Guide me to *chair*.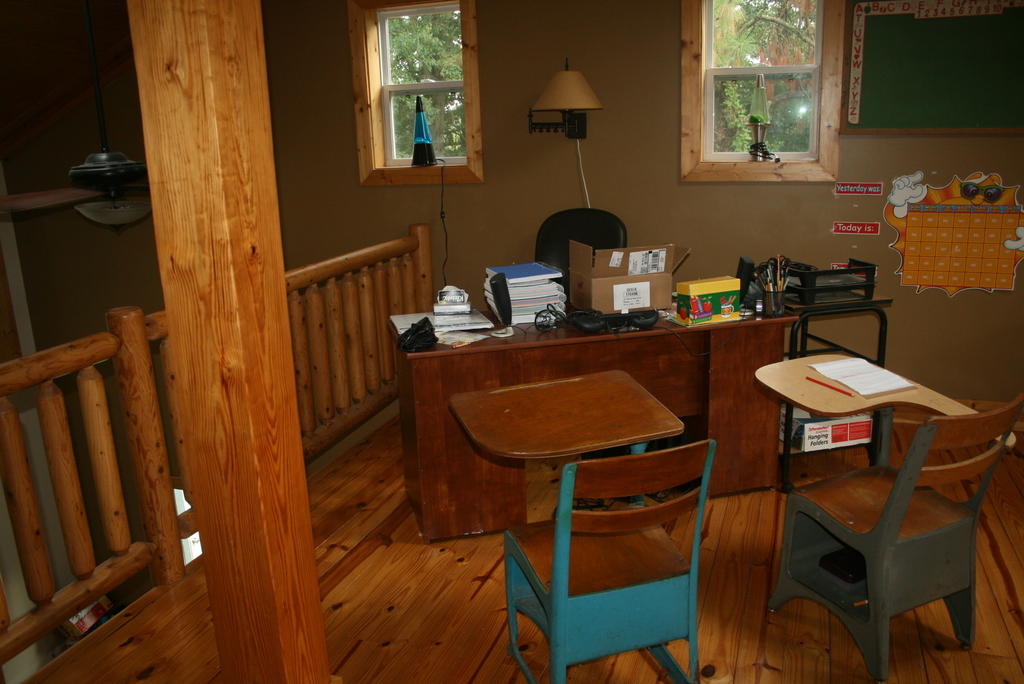
Guidance: bbox=(762, 397, 1023, 683).
